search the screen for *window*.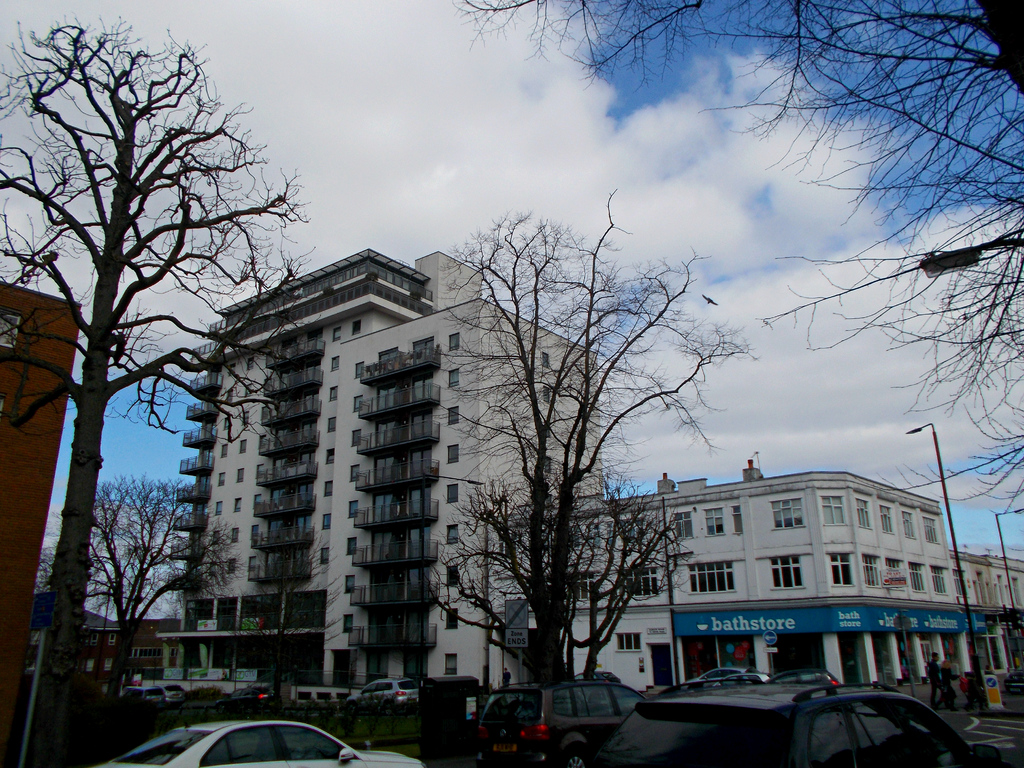
Found at bbox=[351, 429, 362, 447].
